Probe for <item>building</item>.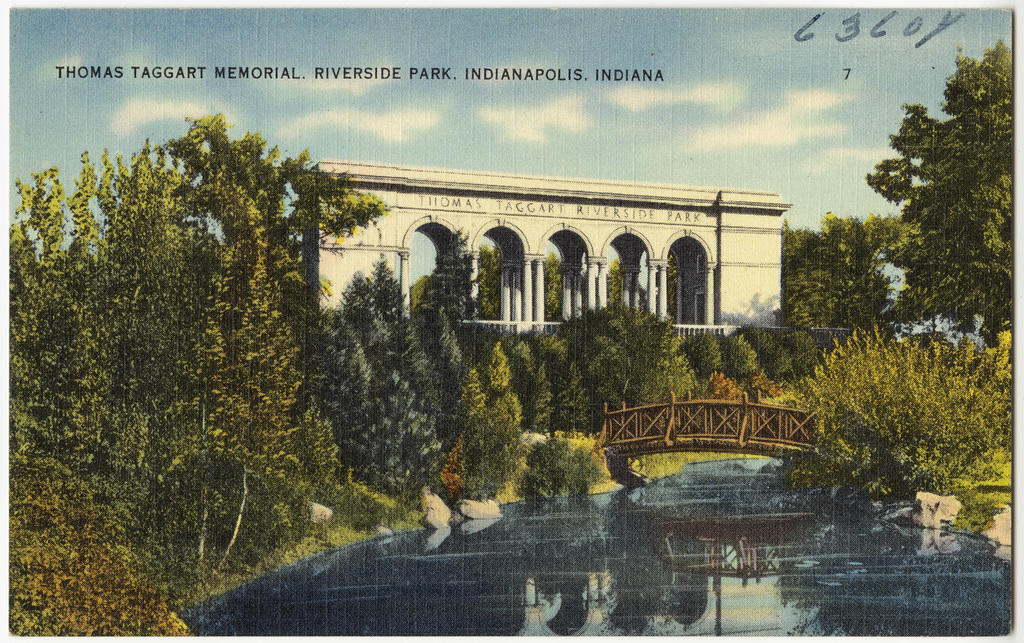
Probe result: 302, 157, 847, 339.
